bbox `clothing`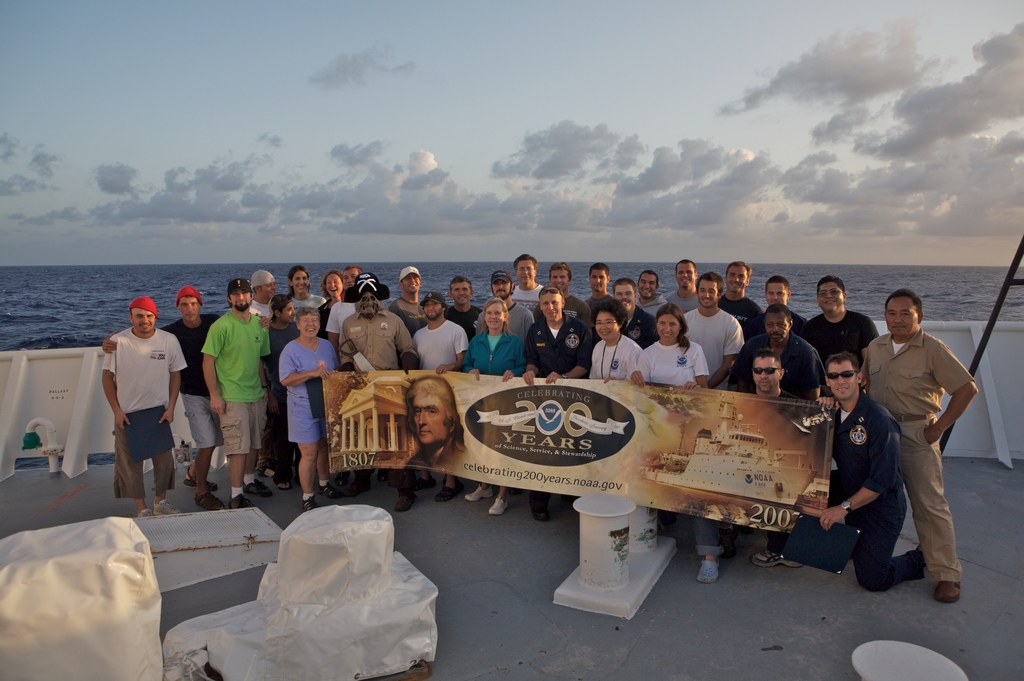
(x1=561, y1=294, x2=591, y2=329)
